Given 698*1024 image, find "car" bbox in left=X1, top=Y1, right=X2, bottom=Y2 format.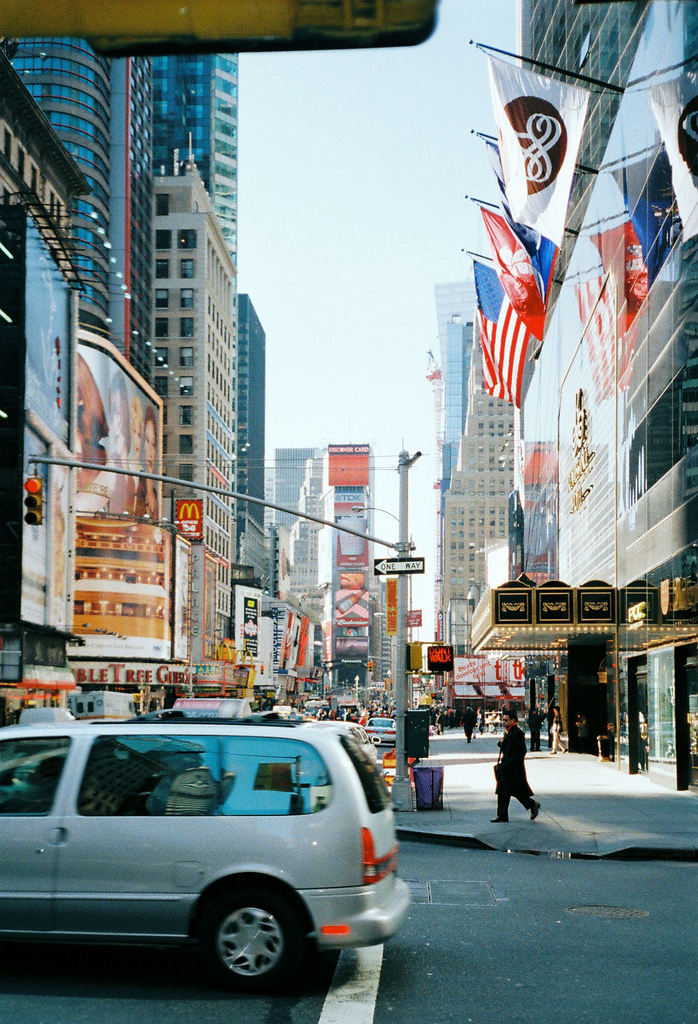
left=365, top=719, right=400, bottom=751.
